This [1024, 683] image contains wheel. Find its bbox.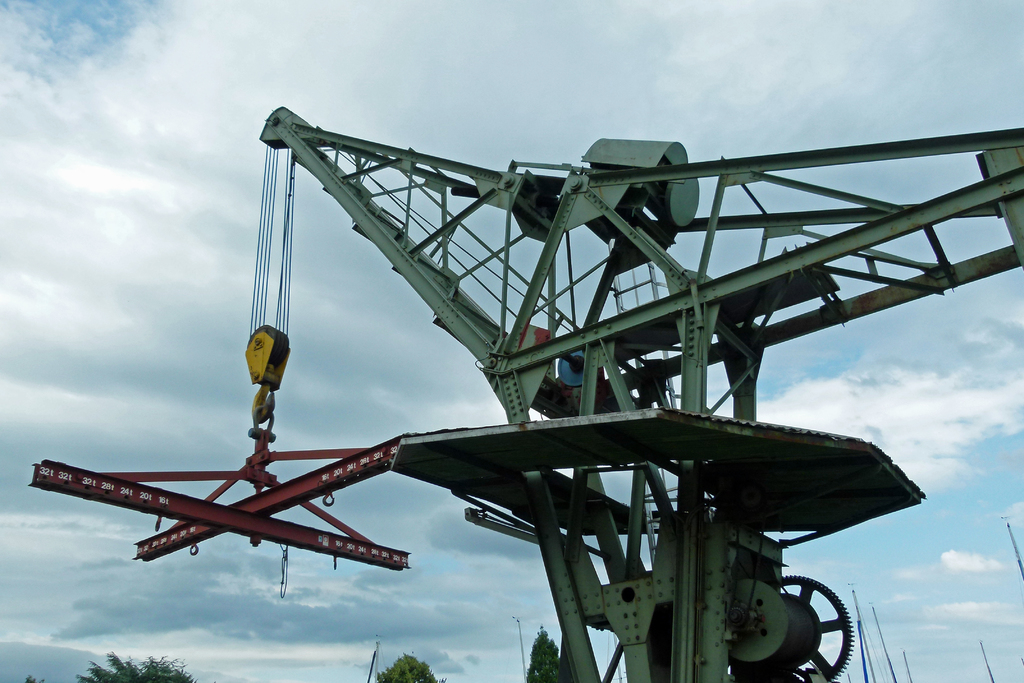
732, 573, 855, 682.
